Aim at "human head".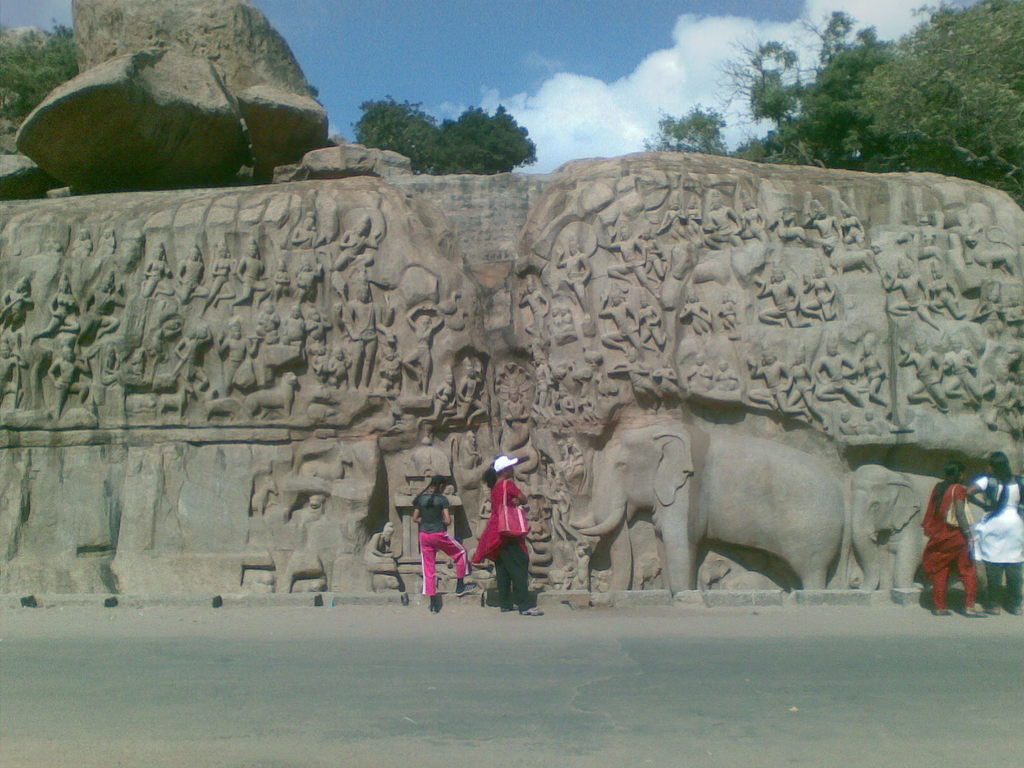
Aimed at <bbox>288, 305, 301, 319</bbox>.
